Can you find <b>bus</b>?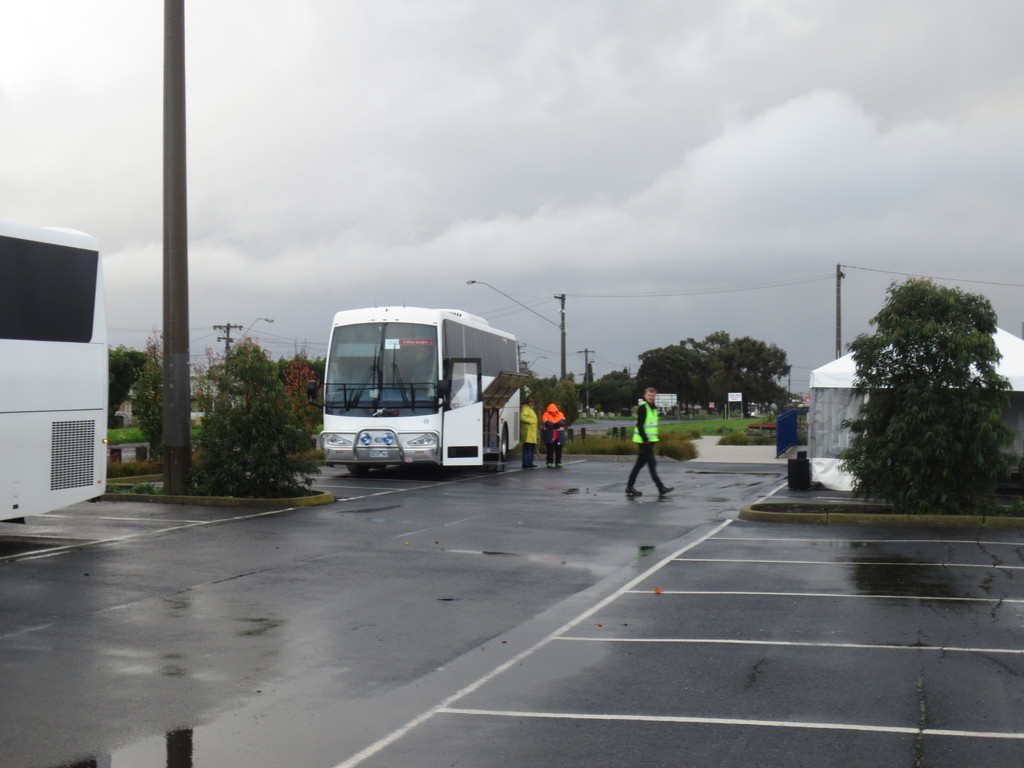
Yes, bounding box: [319,303,527,474].
